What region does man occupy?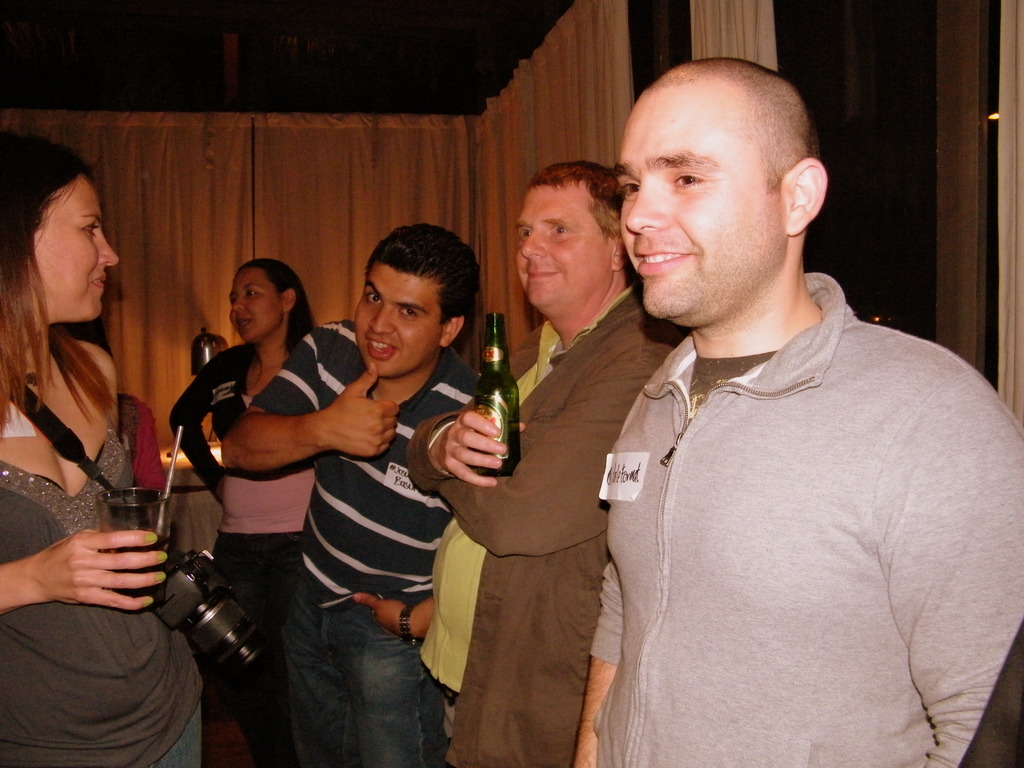
<region>225, 220, 493, 767</region>.
